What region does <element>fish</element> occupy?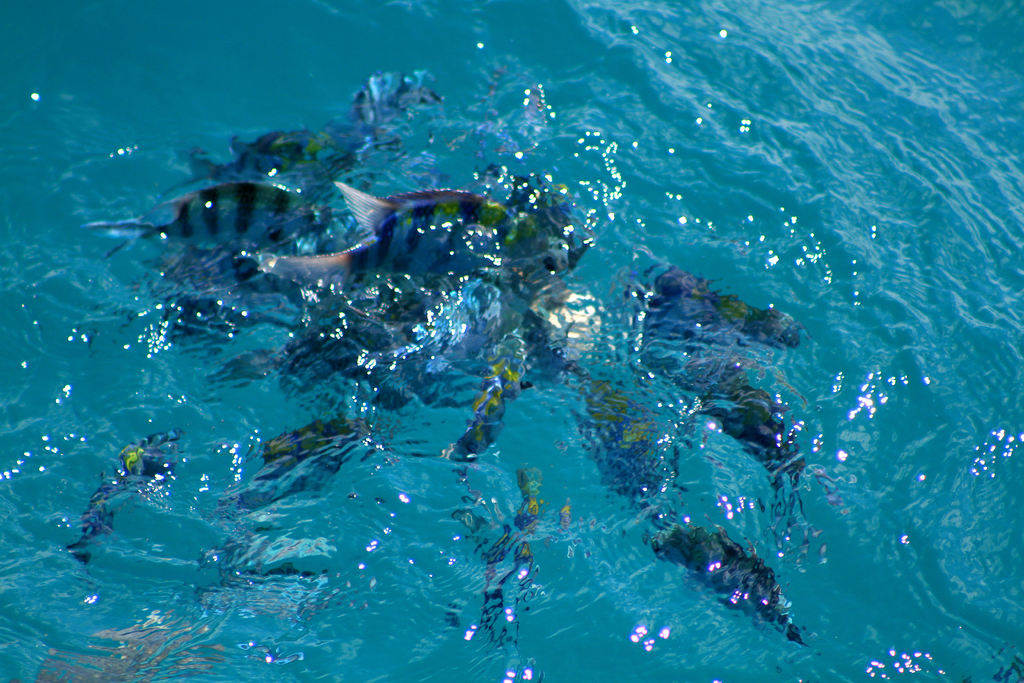
270/303/399/387.
